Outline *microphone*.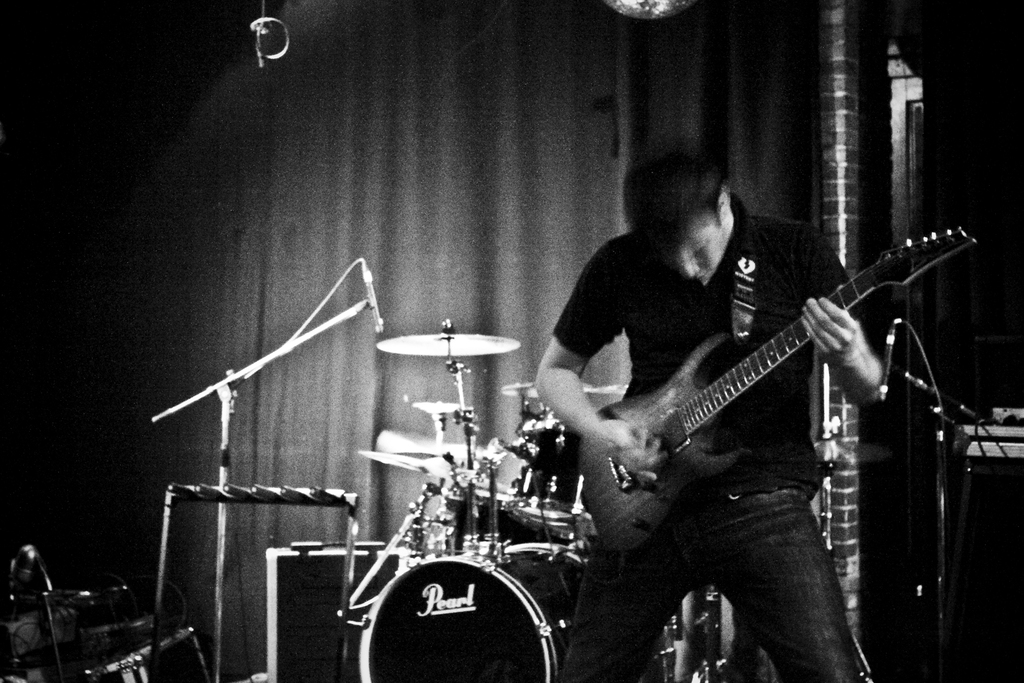
Outline: 363, 263, 384, 333.
